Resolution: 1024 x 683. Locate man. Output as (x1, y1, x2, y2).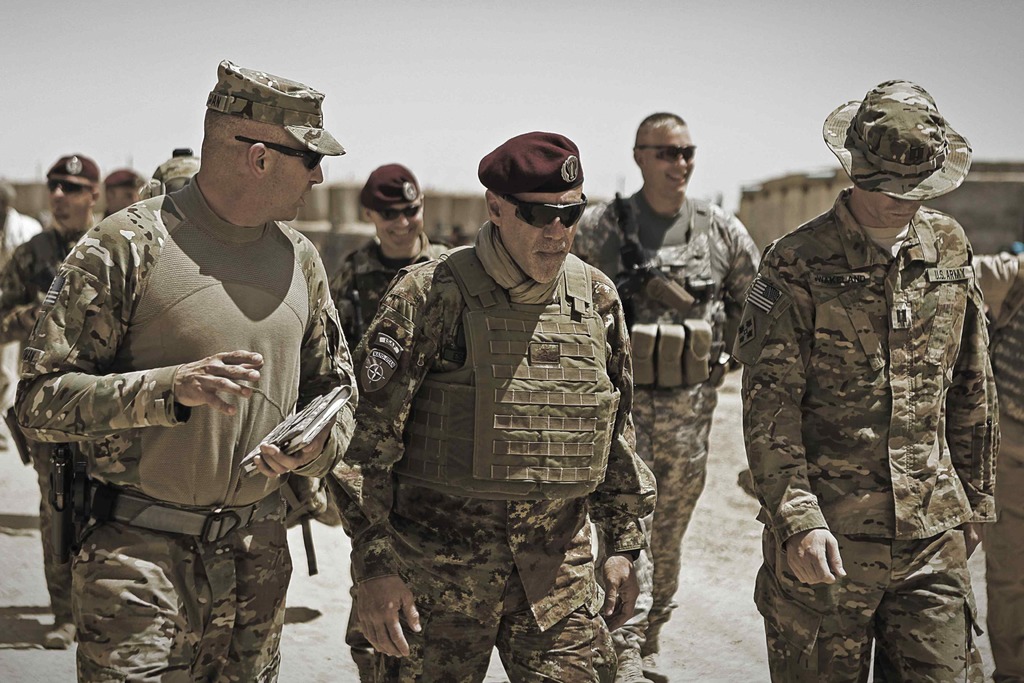
(328, 129, 656, 682).
